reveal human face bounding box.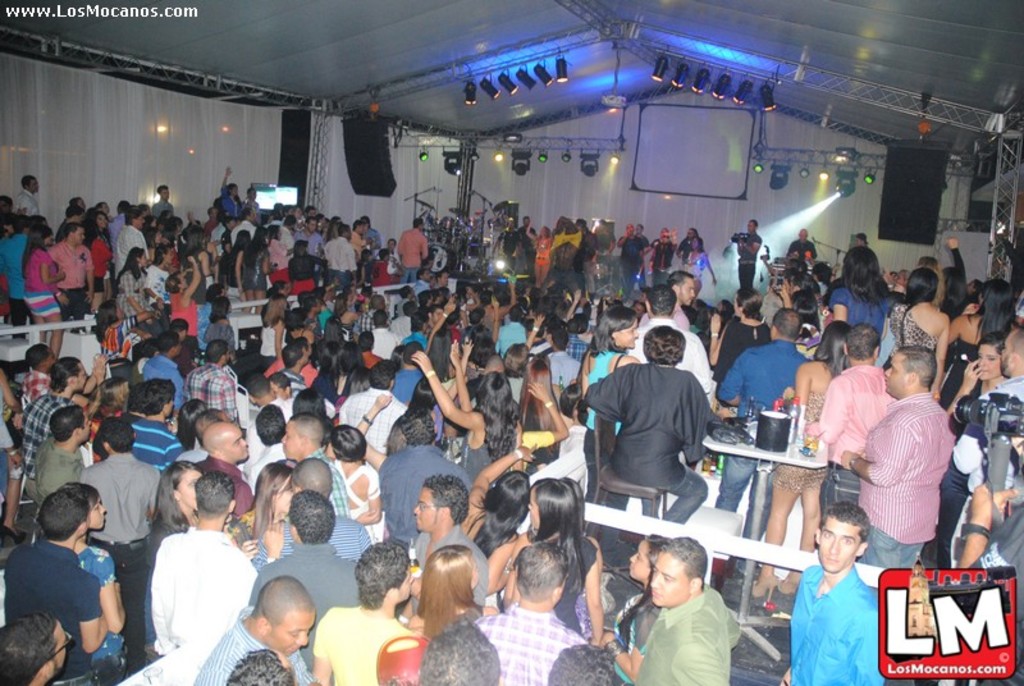
Revealed: [x1=678, y1=271, x2=696, y2=305].
